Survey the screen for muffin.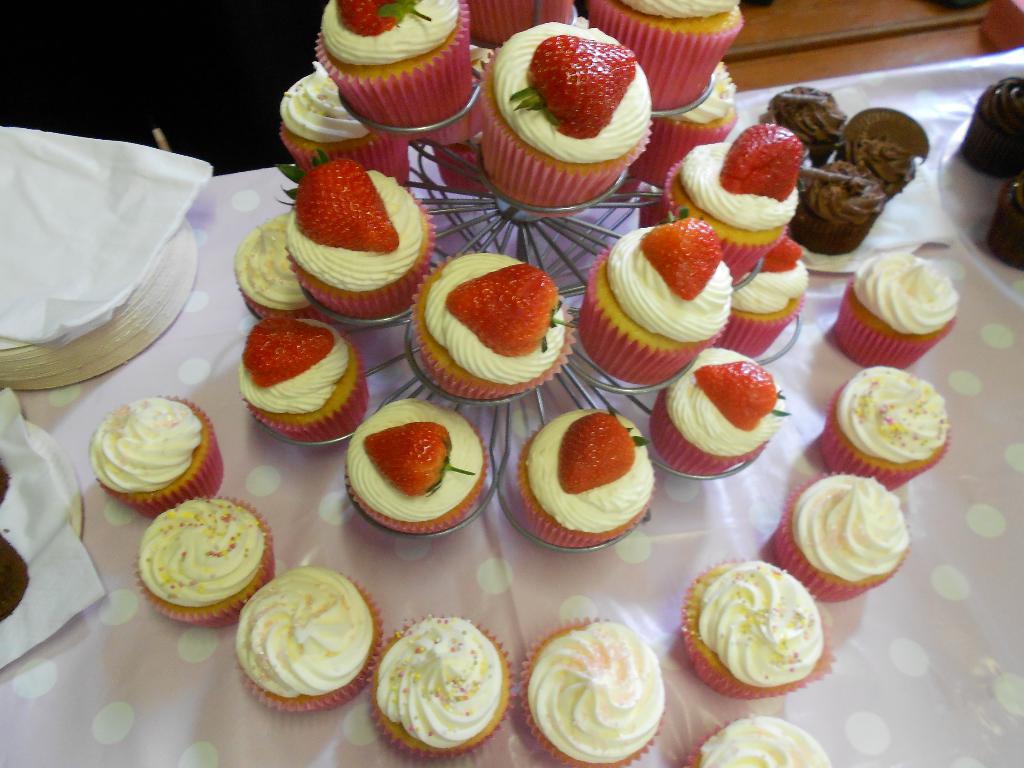
Survey found: locate(87, 394, 230, 524).
